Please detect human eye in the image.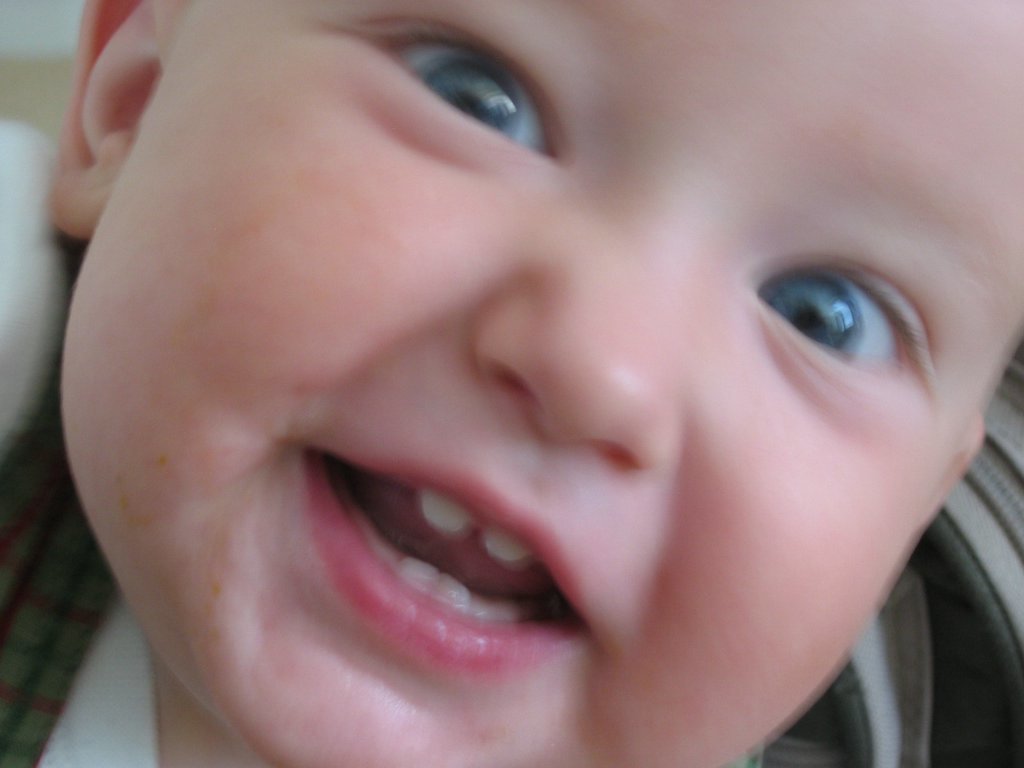
pyautogui.locateOnScreen(343, 28, 563, 165).
